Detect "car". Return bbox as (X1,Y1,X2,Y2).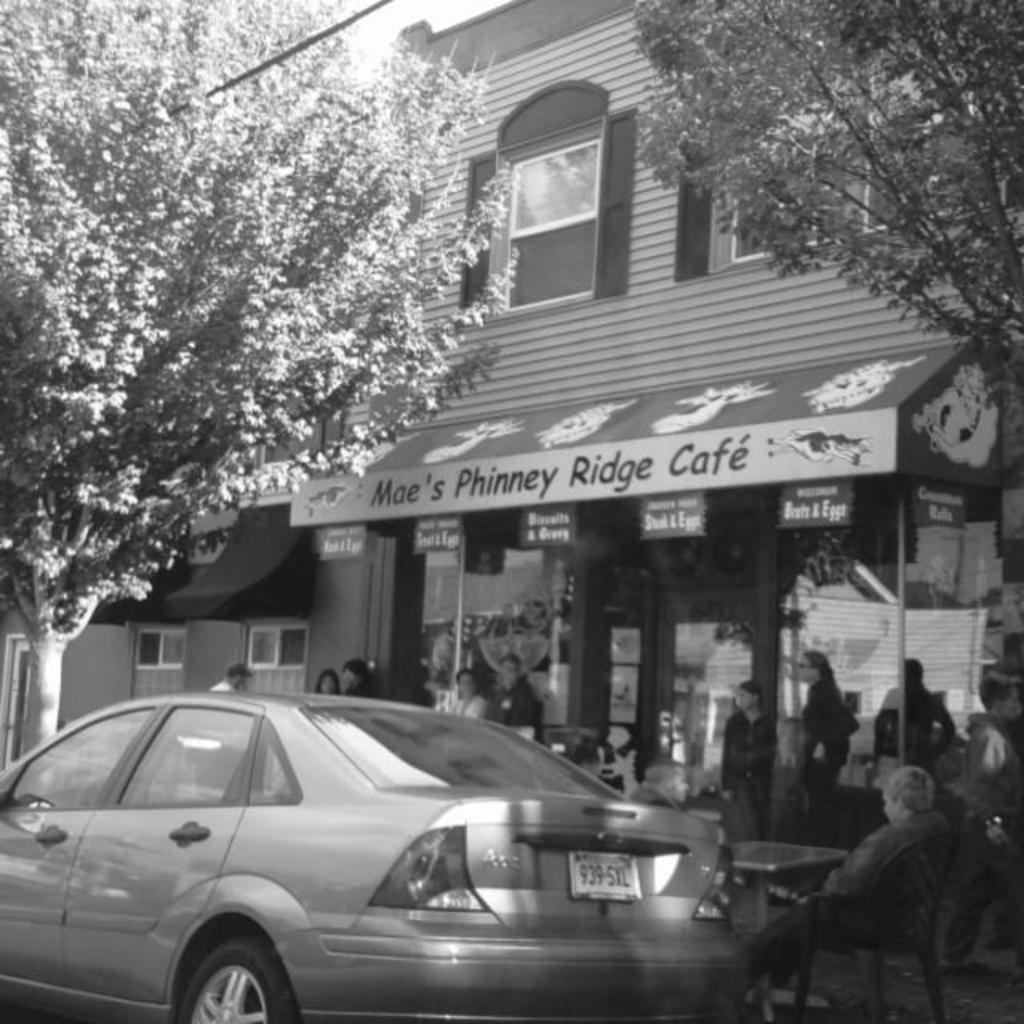
(0,682,747,1022).
